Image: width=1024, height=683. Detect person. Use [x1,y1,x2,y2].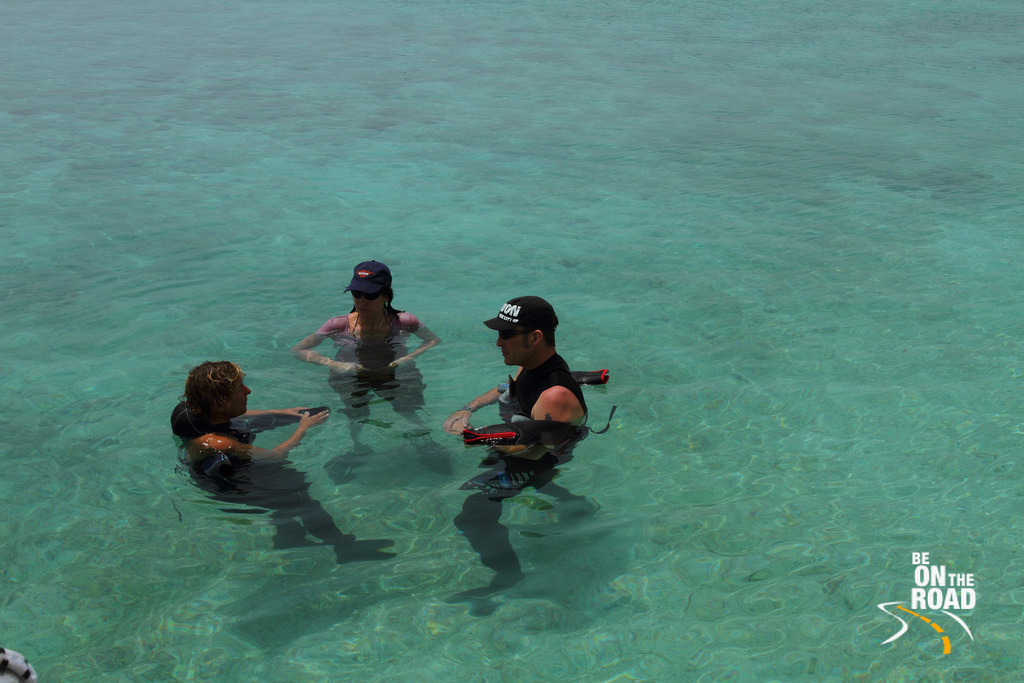
[450,293,597,498].
